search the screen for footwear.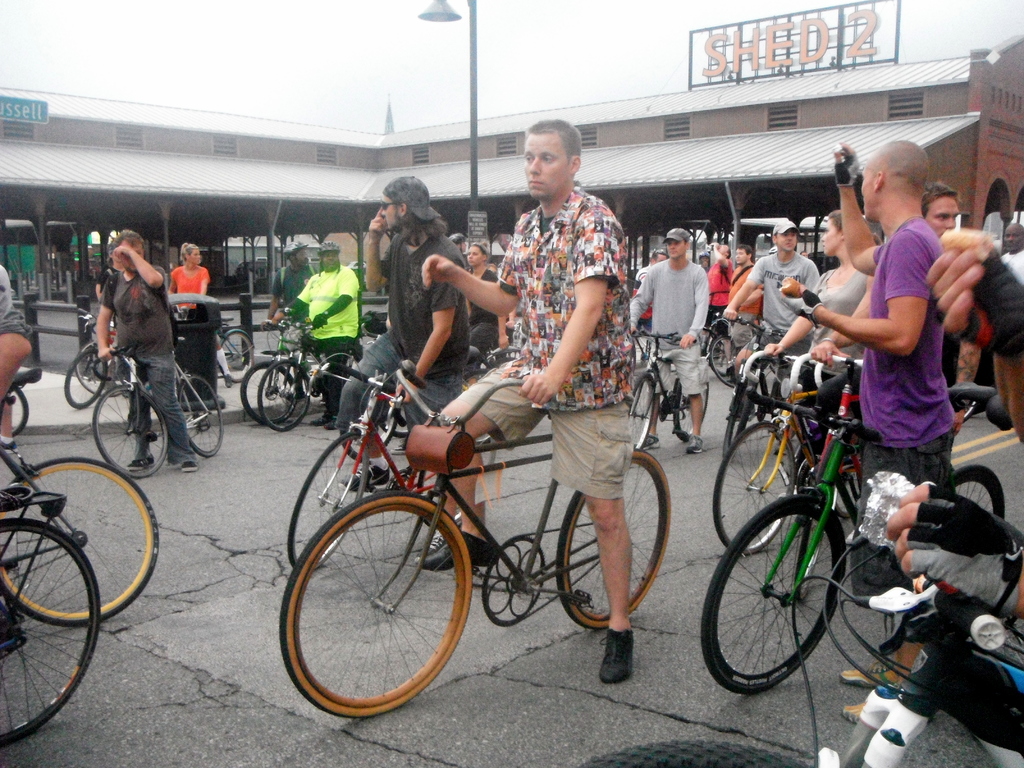
Found at select_region(641, 431, 663, 450).
